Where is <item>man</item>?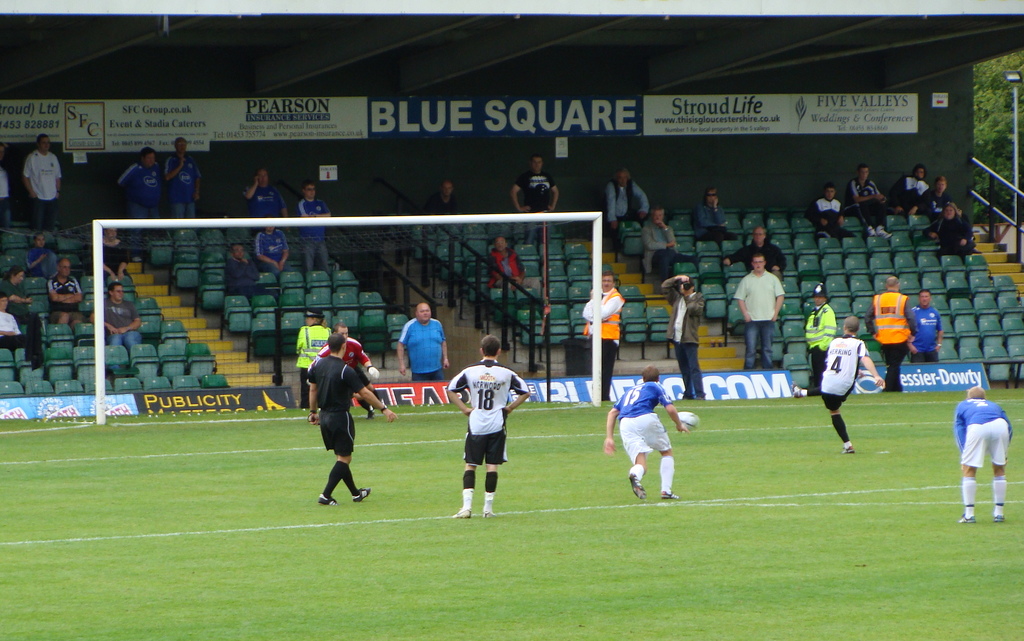
[923,174,957,218].
